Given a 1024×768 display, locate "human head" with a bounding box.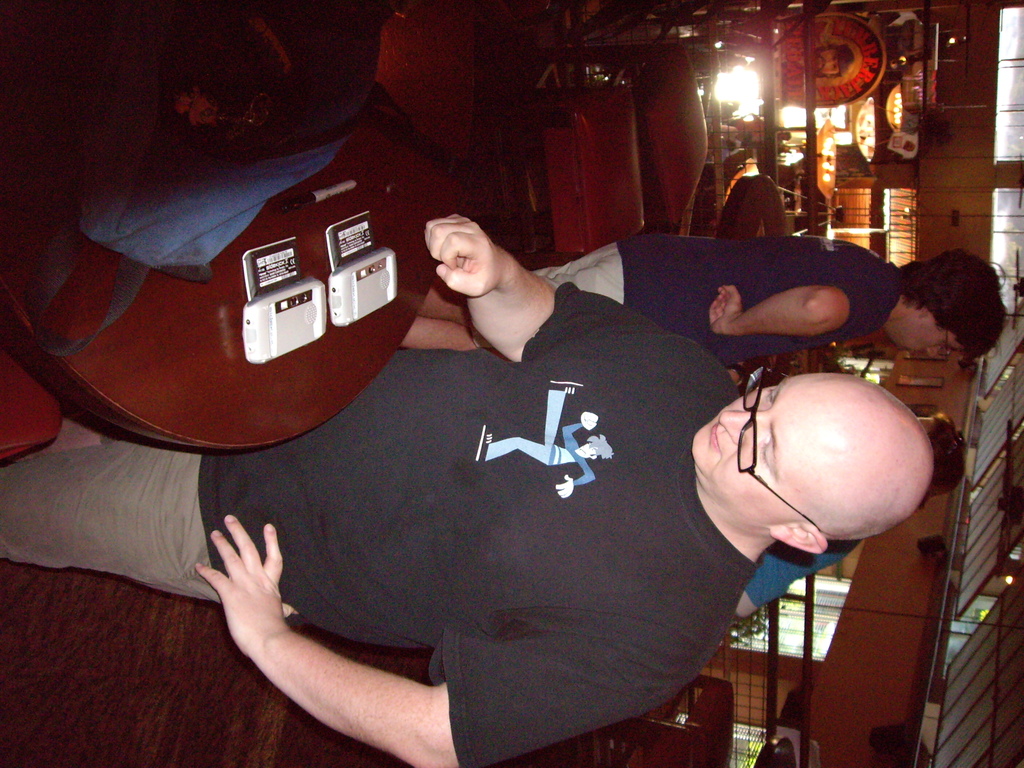
Located: bbox=[719, 365, 934, 541].
